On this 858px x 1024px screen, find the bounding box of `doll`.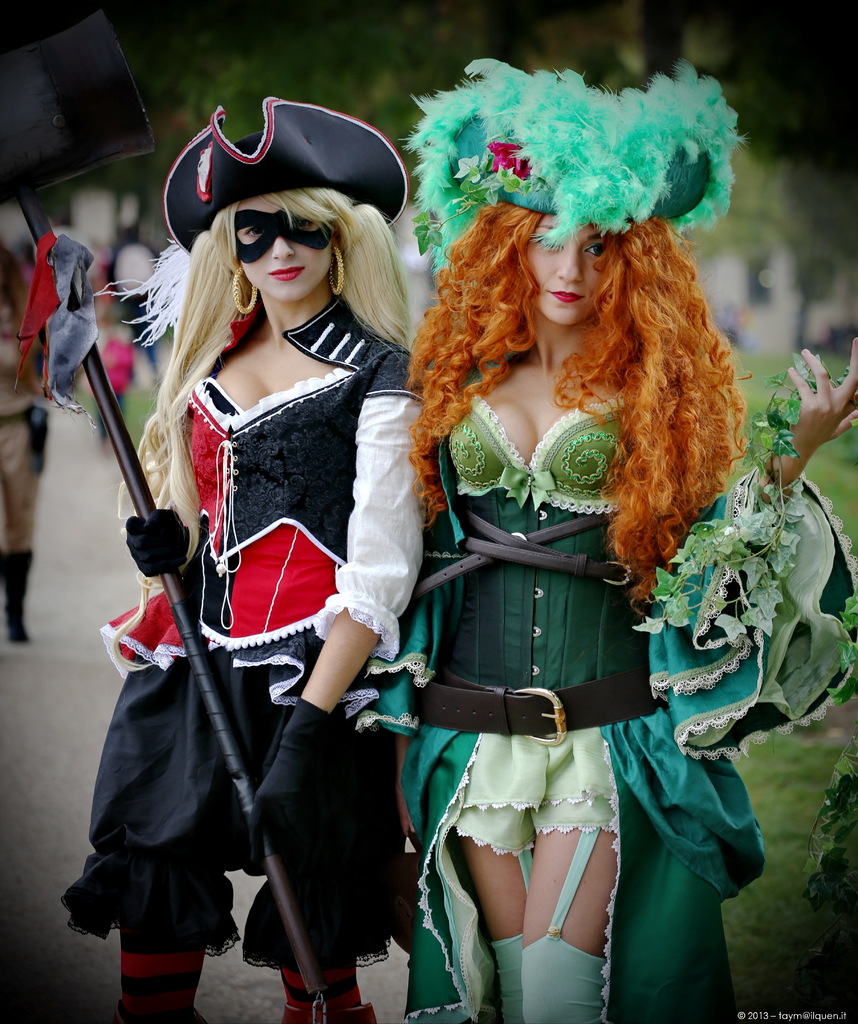
Bounding box: 285 93 738 979.
